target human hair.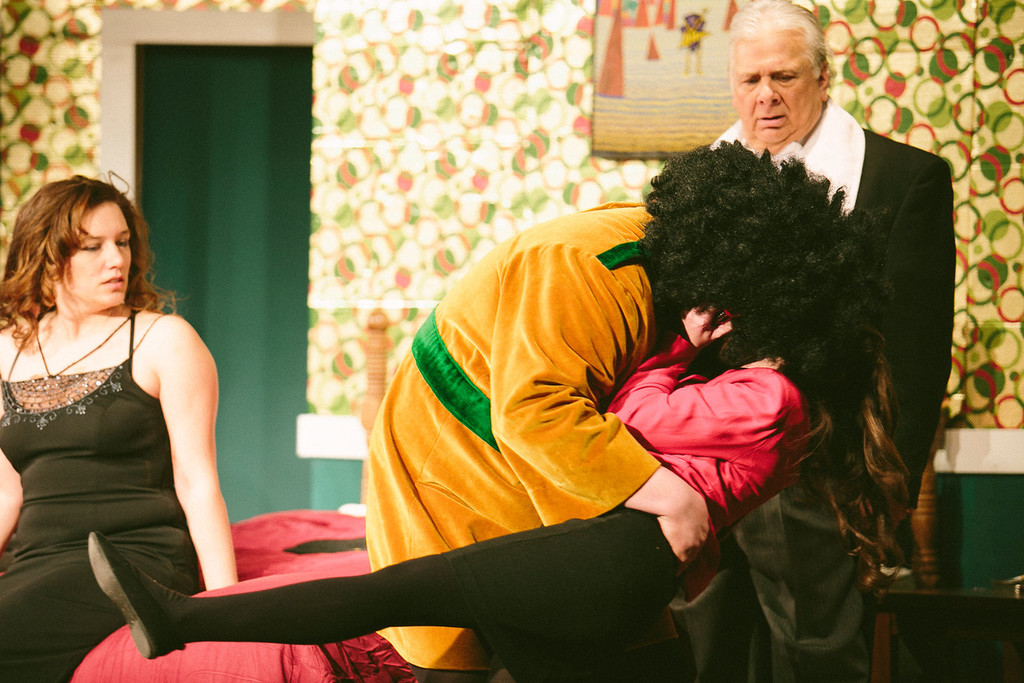
Target region: [724, 0, 831, 88].
